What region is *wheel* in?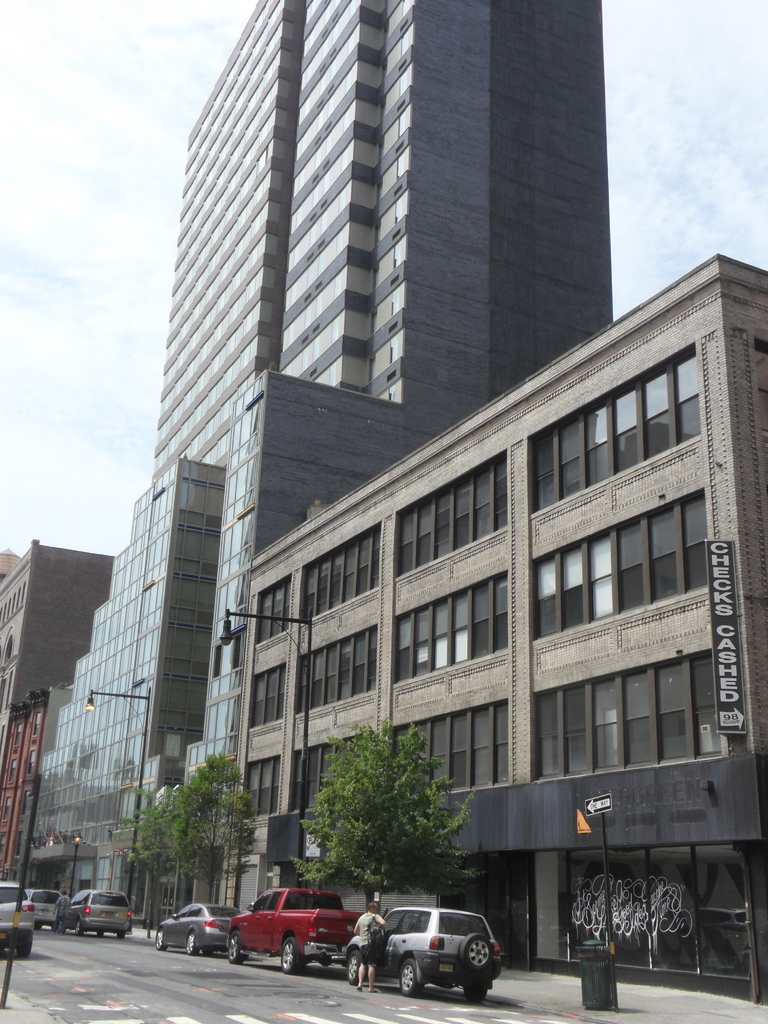
pyautogui.locateOnScreen(186, 930, 197, 955).
